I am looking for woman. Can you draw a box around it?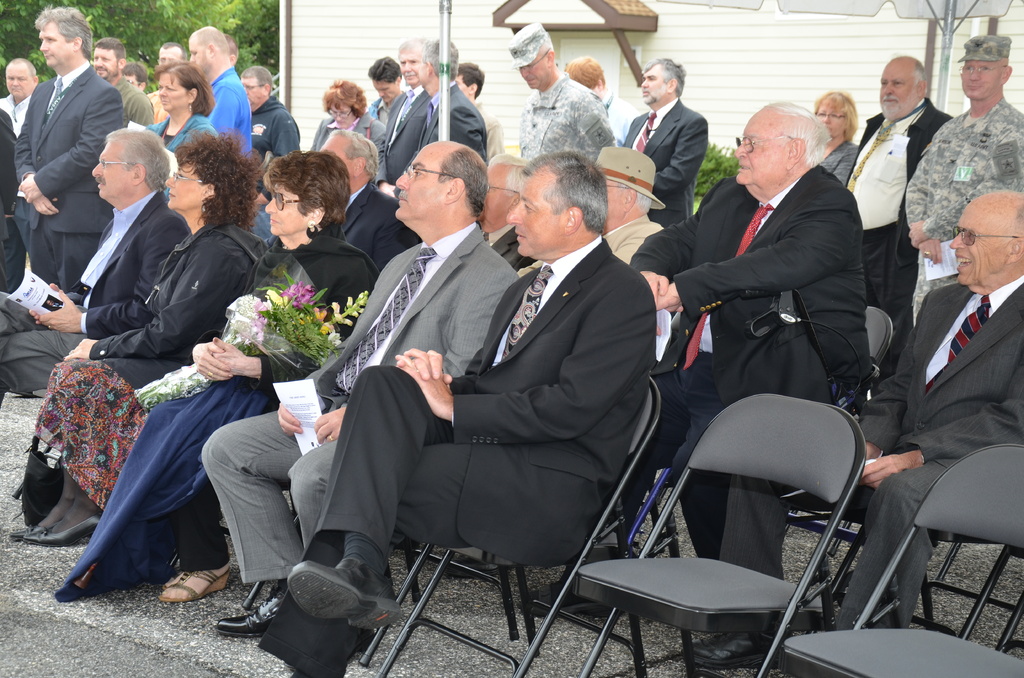
Sure, the bounding box is detection(143, 64, 218, 161).
